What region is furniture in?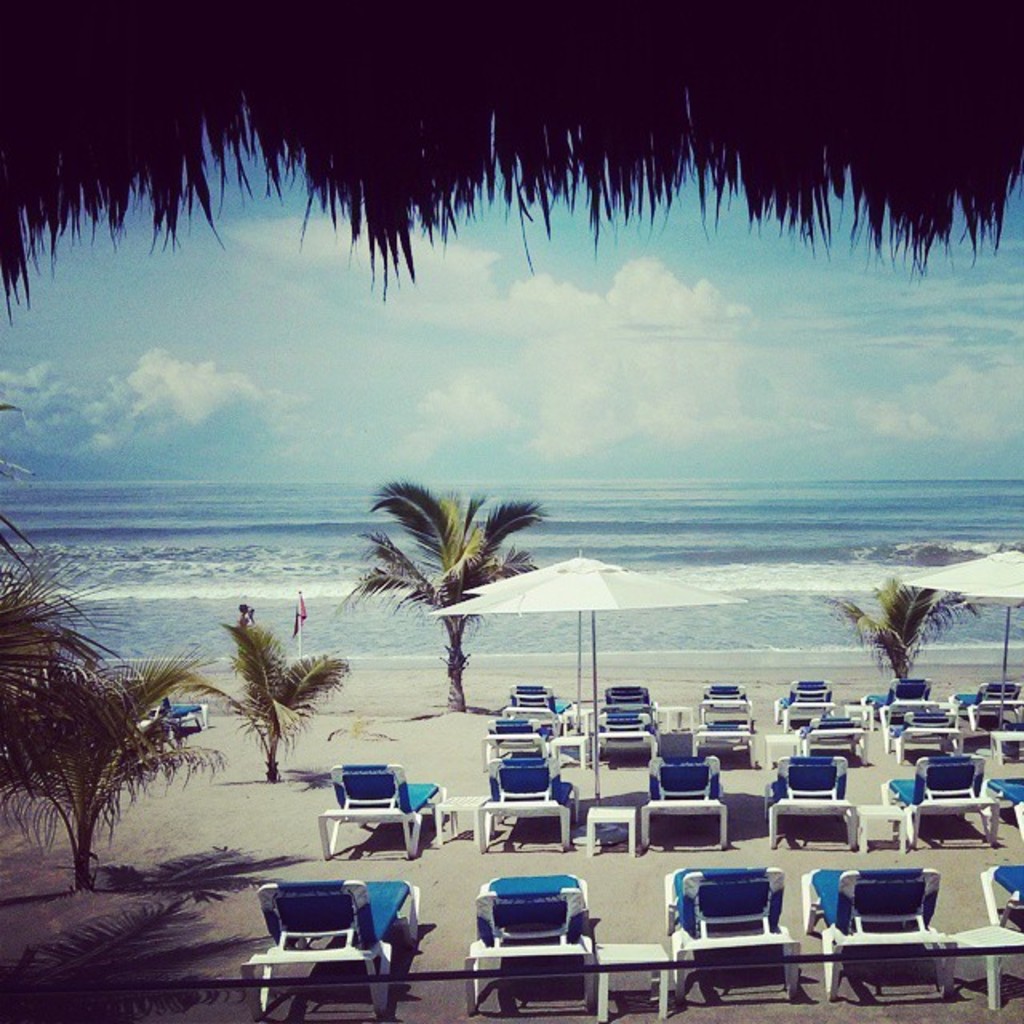
bbox=(134, 699, 216, 741).
